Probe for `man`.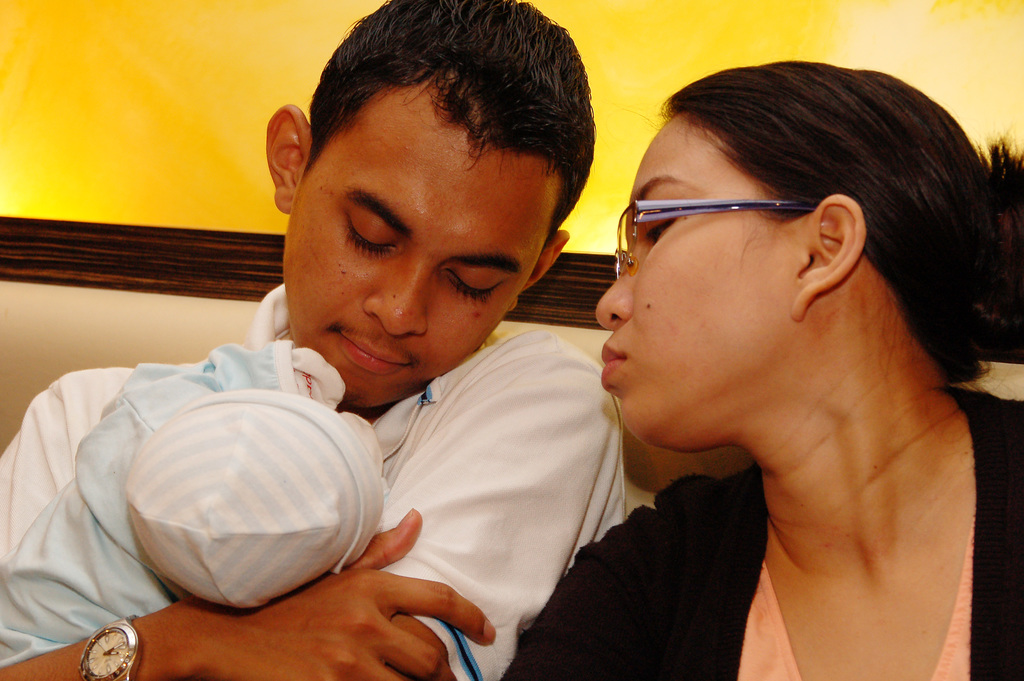
Probe result: [left=0, top=0, right=625, bottom=680].
